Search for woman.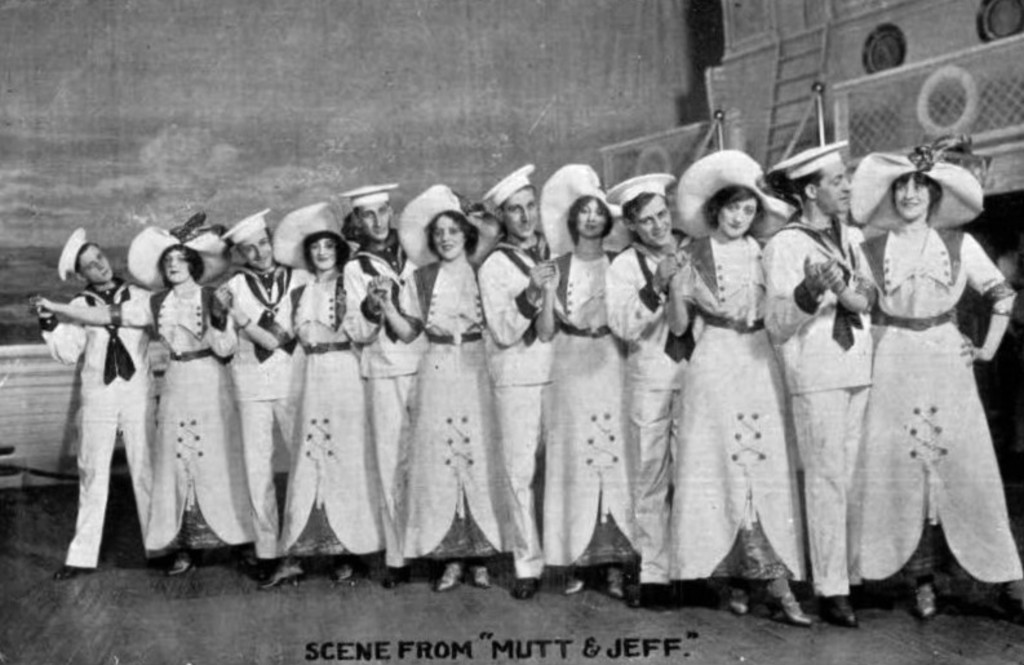
Found at select_region(31, 244, 257, 576).
